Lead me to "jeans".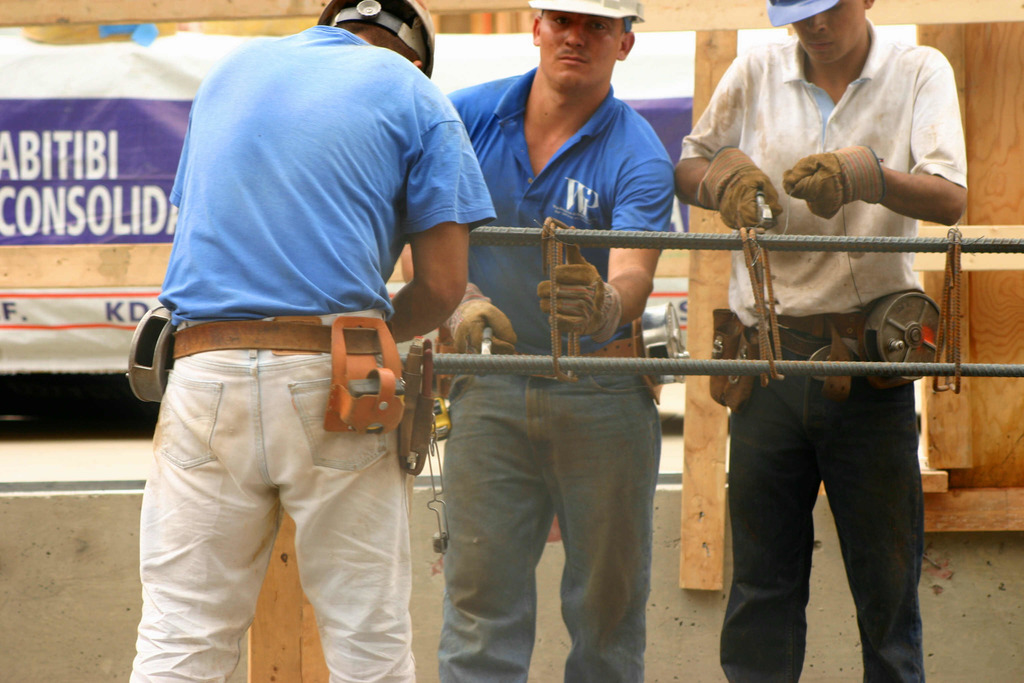
Lead to <box>444,378,660,682</box>.
